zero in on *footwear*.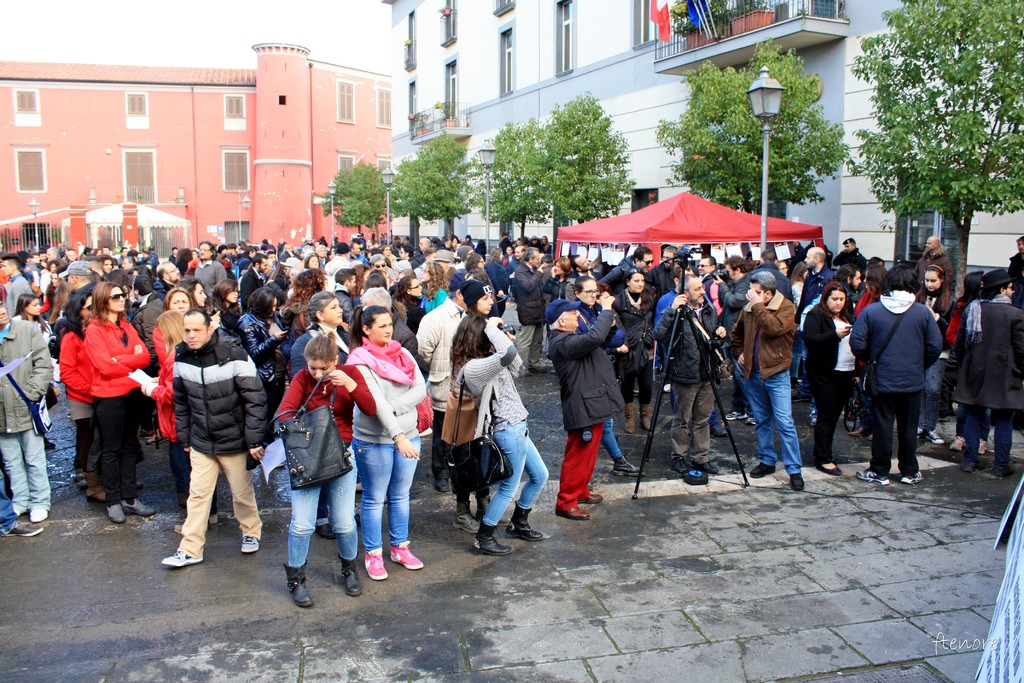
Zeroed in: 950,434,968,454.
